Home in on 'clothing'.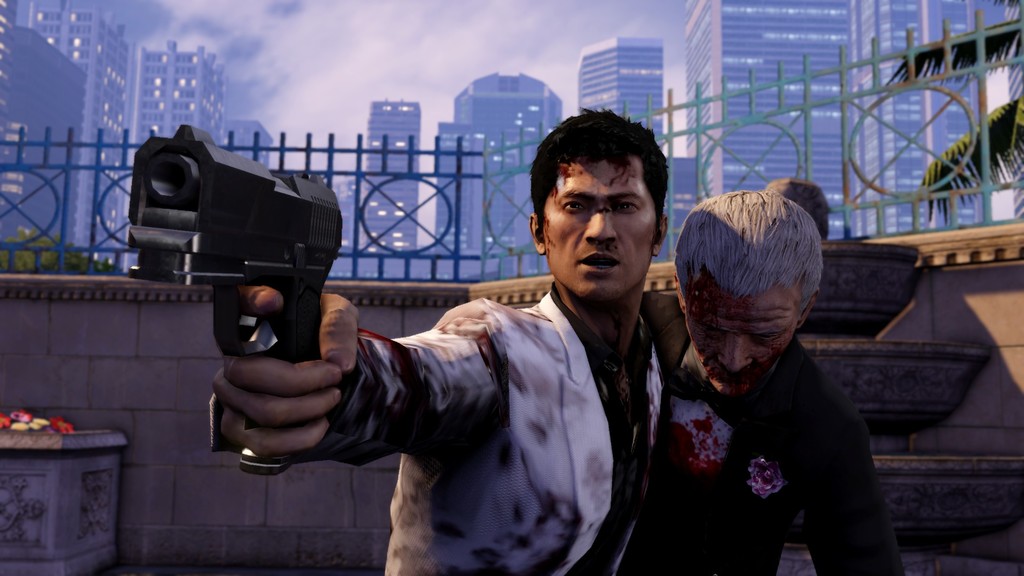
Homed in at box=[632, 244, 904, 574].
